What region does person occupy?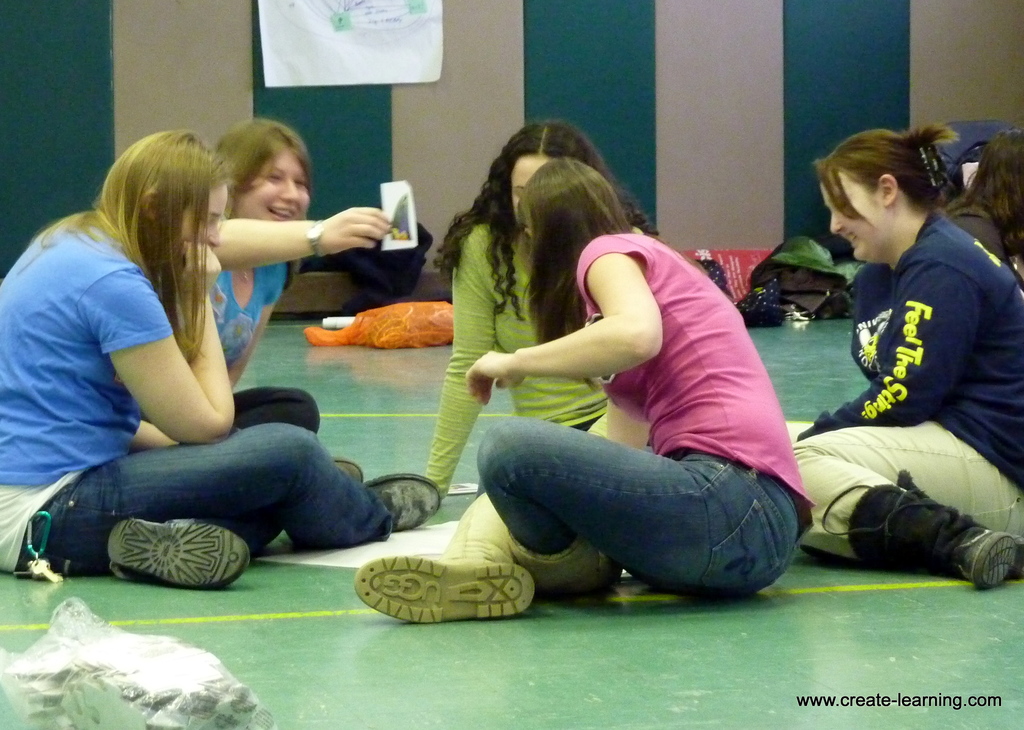
787:126:1004:588.
